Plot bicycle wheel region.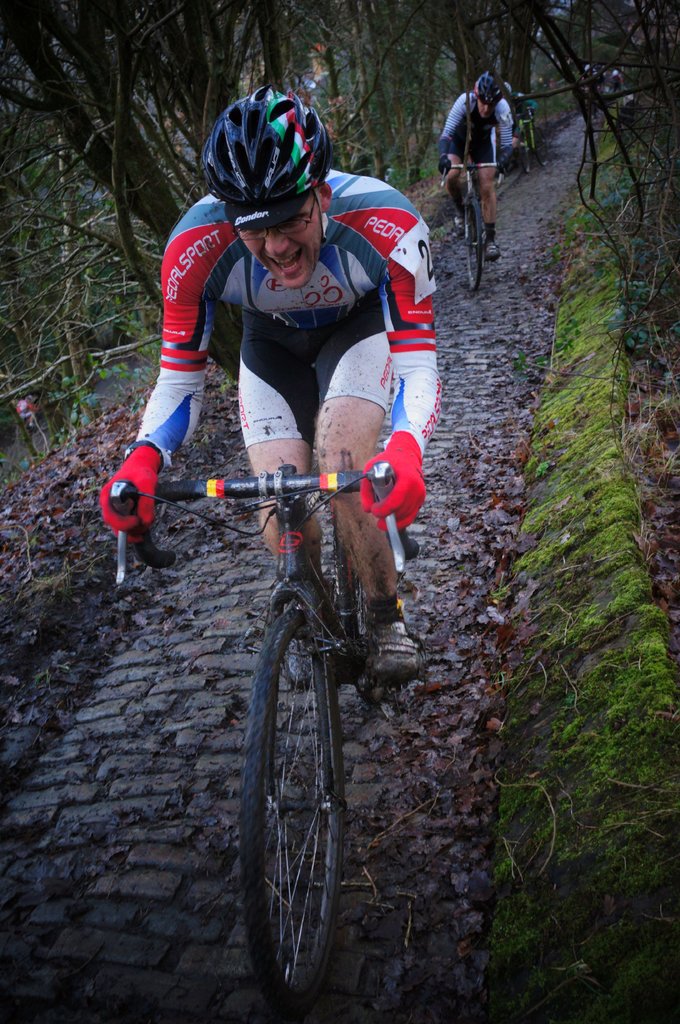
Plotted at [x1=340, y1=529, x2=390, y2=705].
